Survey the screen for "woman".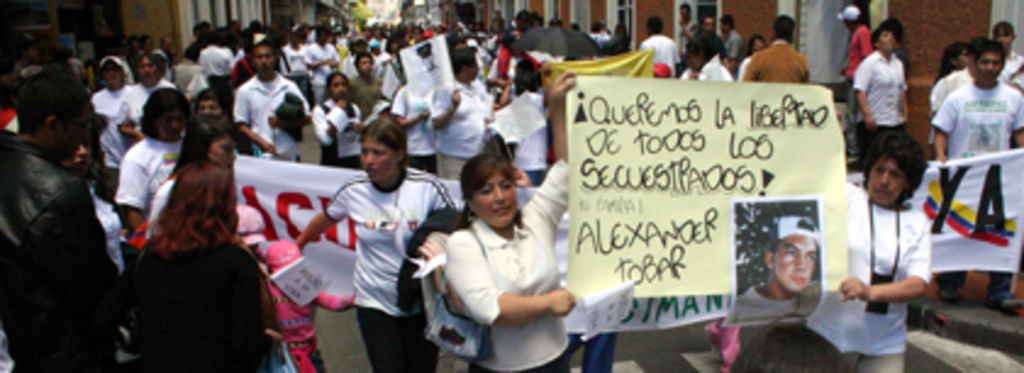
Survey found: bbox(190, 80, 258, 163).
